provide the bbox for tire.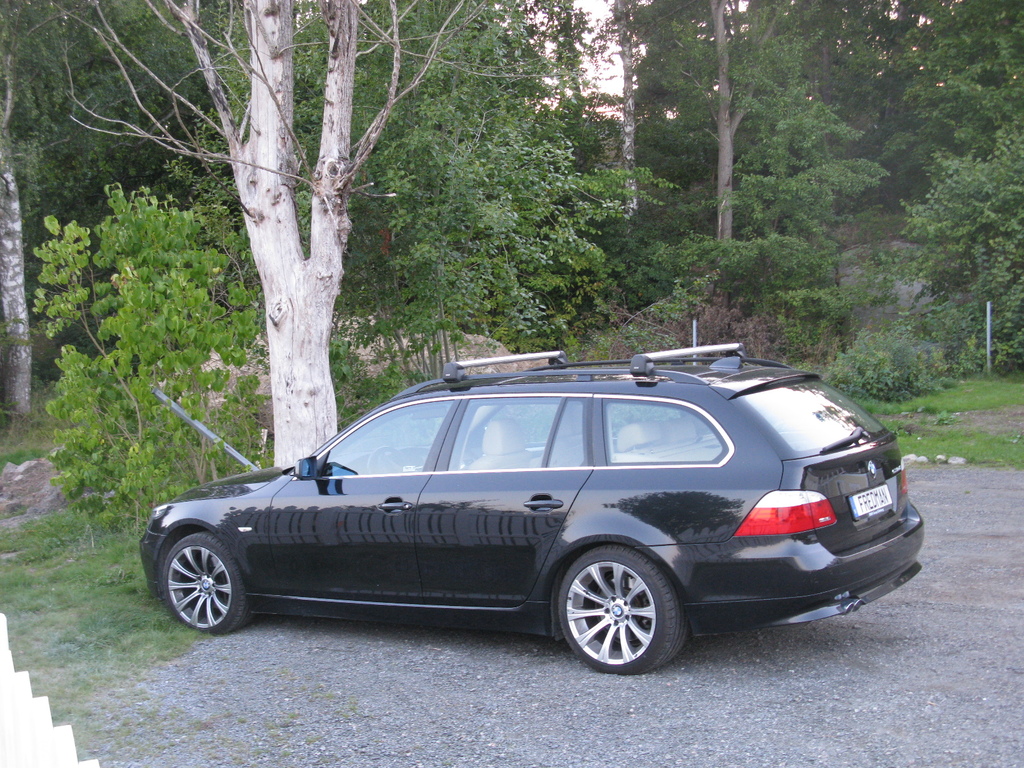
BBox(156, 531, 251, 637).
